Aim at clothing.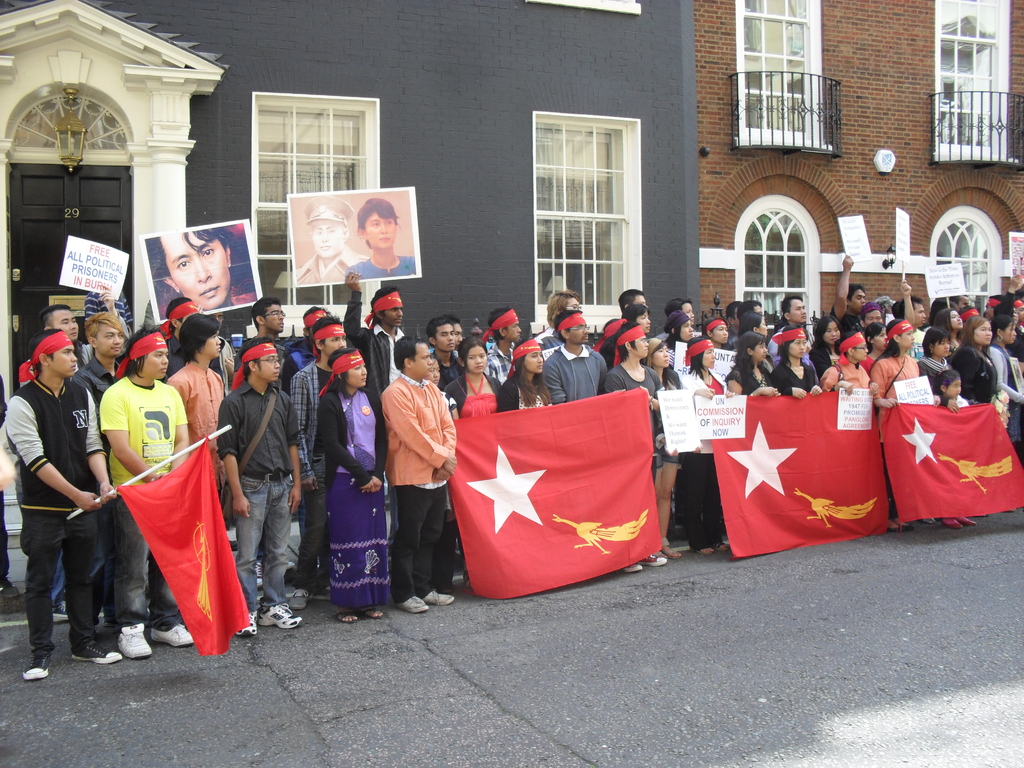
Aimed at x1=95, y1=378, x2=235, y2=640.
